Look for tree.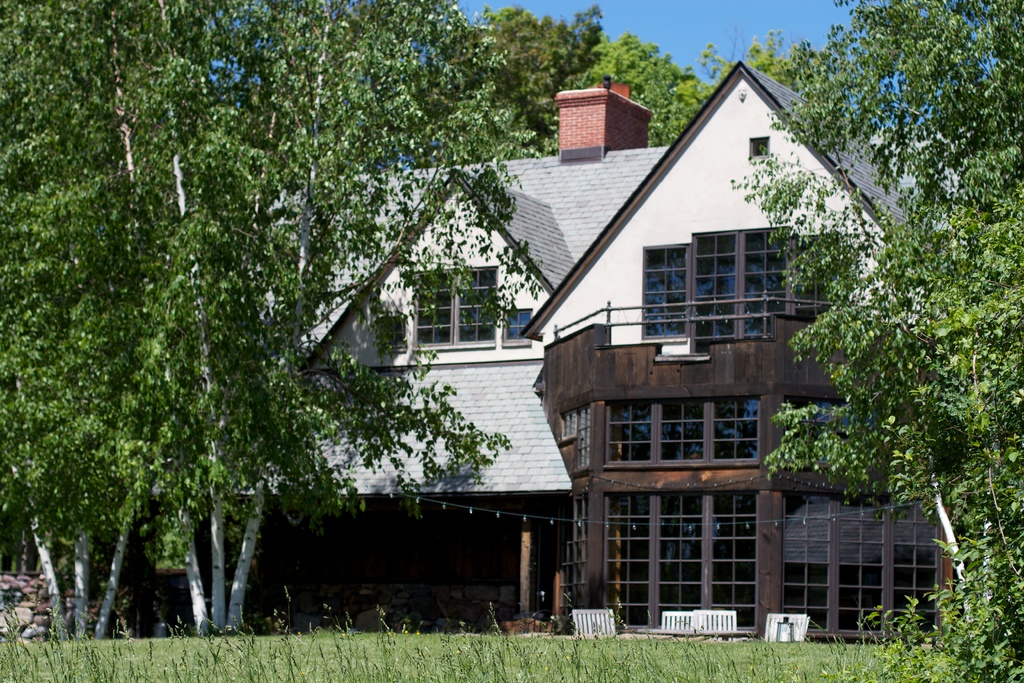
Found: region(731, 0, 1023, 682).
